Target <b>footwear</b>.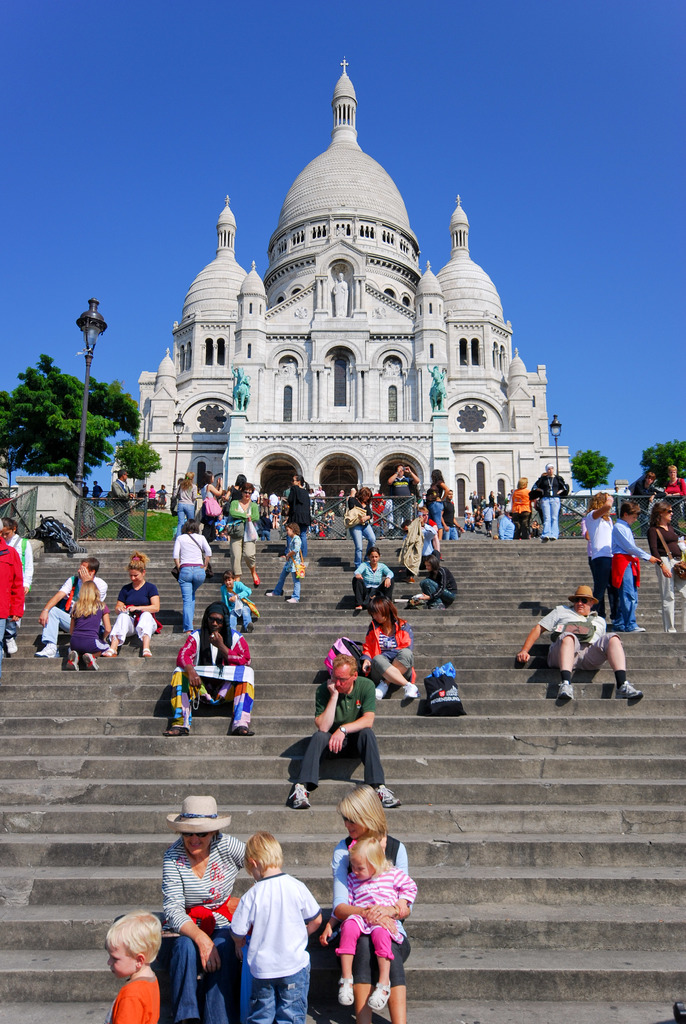
Target region: bbox=[31, 637, 60, 659].
